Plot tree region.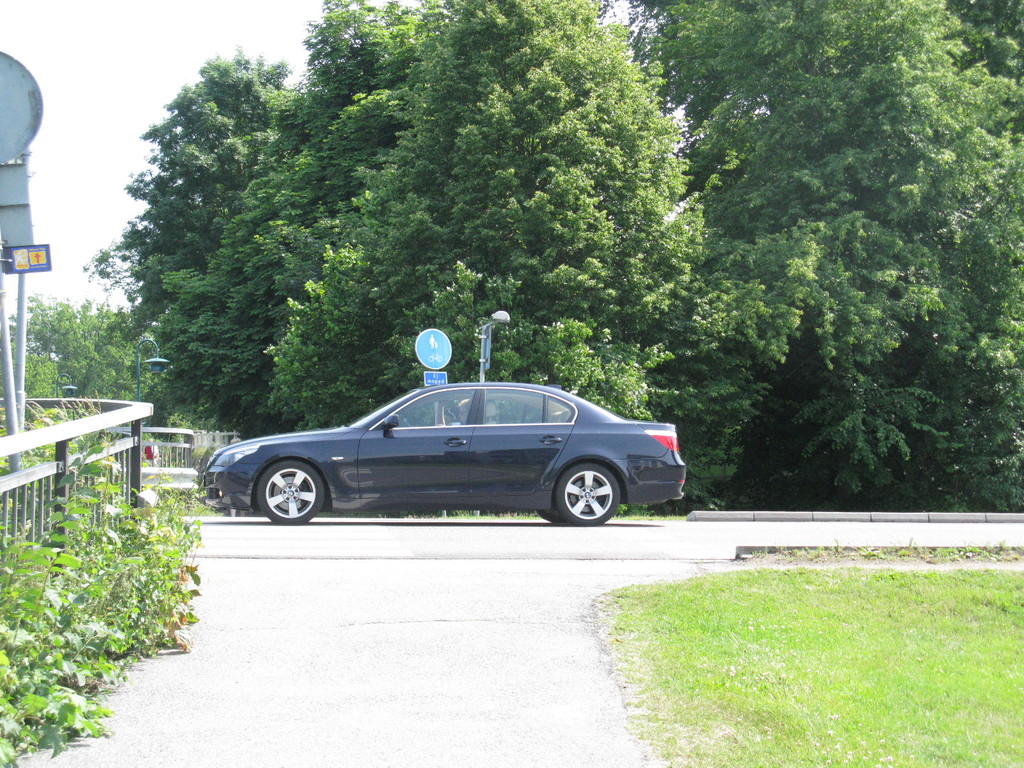
Plotted at x1=79 y1=51 x2=300 y2=441.
